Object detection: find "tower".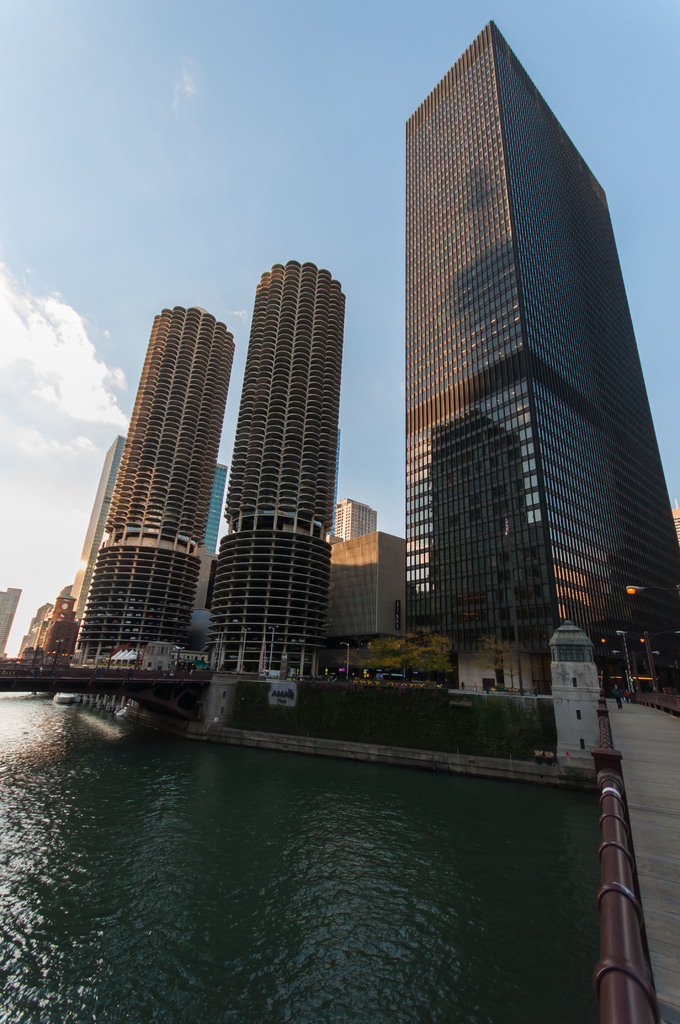
(x1=67, y1=300, x2=241, y2=687).
